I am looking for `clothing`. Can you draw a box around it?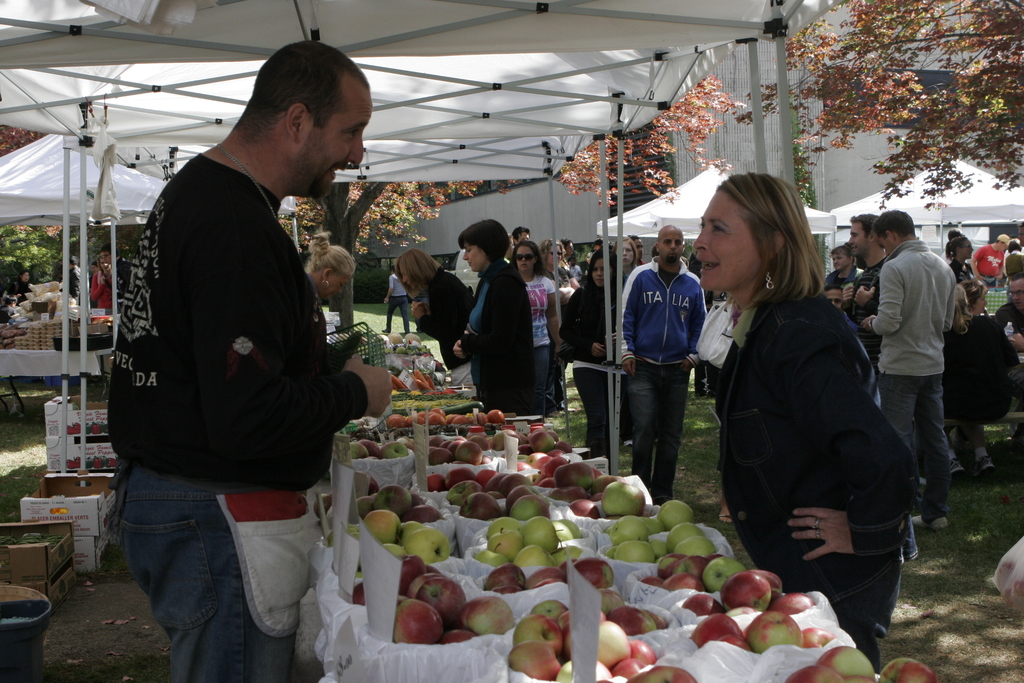
Sure, the bounding box is box(118, 88, 365, 607).
